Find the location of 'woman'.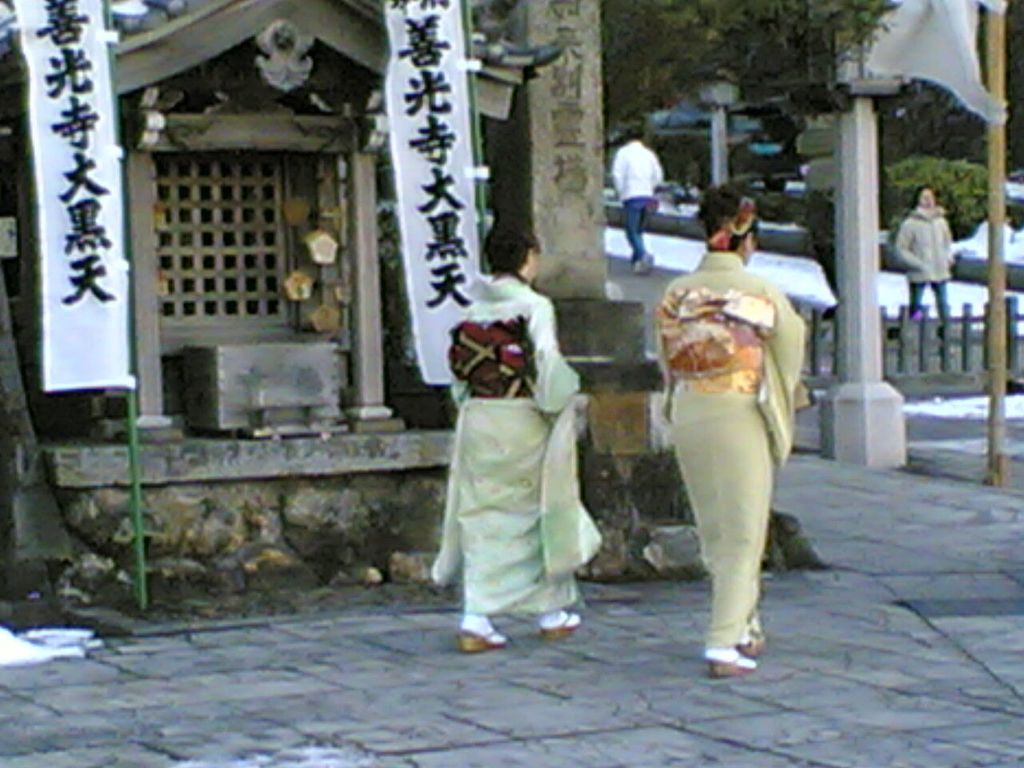
Location: [893, 185, 957, 351].
